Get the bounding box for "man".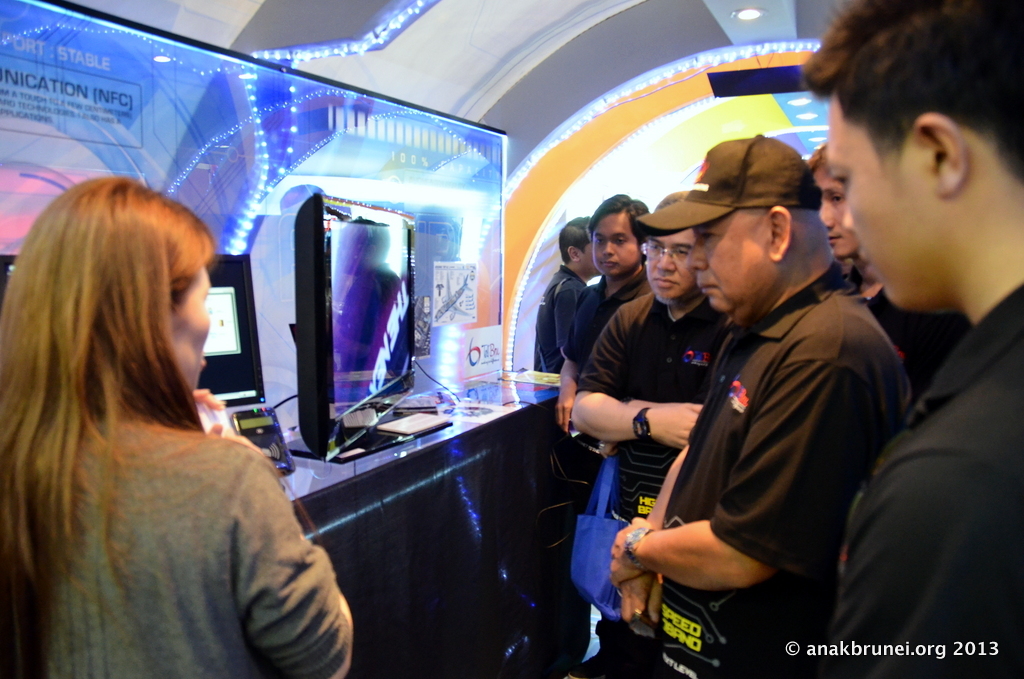
<box>571,180,729,678</box>.
